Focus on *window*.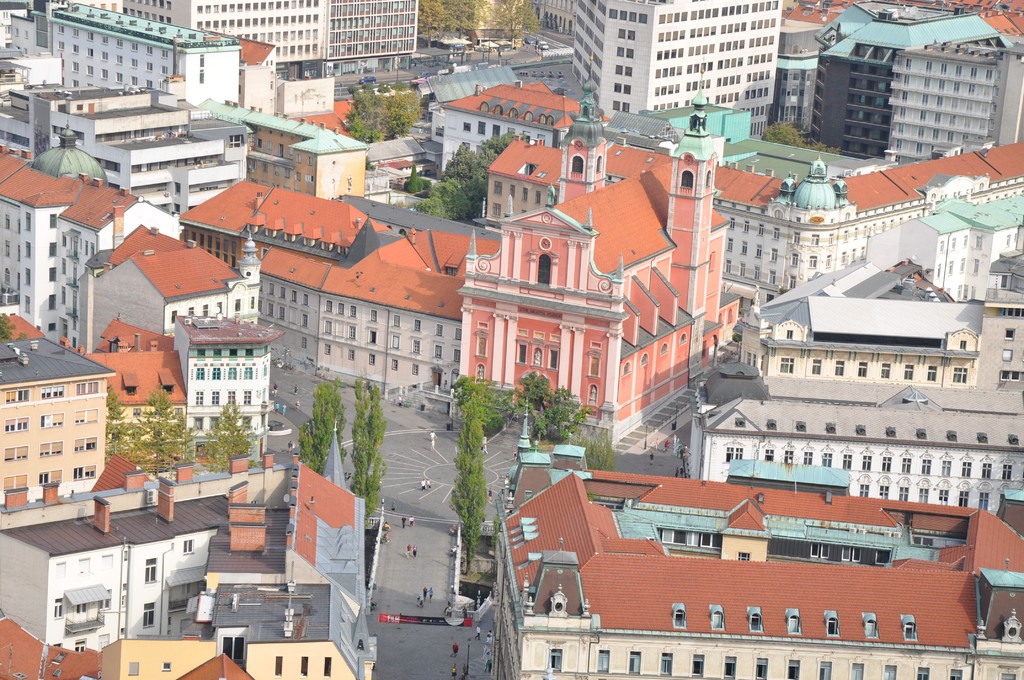
Focused at 210:413:223:432.
